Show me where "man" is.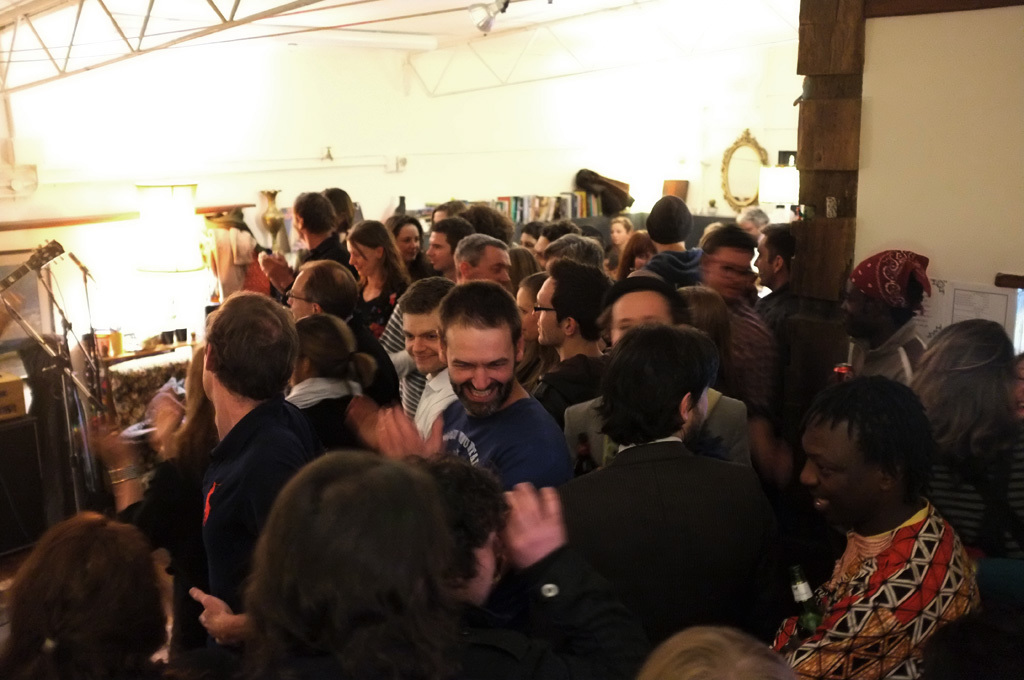
"man" is at {"x1": 839, "y1": 250, "x2": 932, "y2": 392}.
